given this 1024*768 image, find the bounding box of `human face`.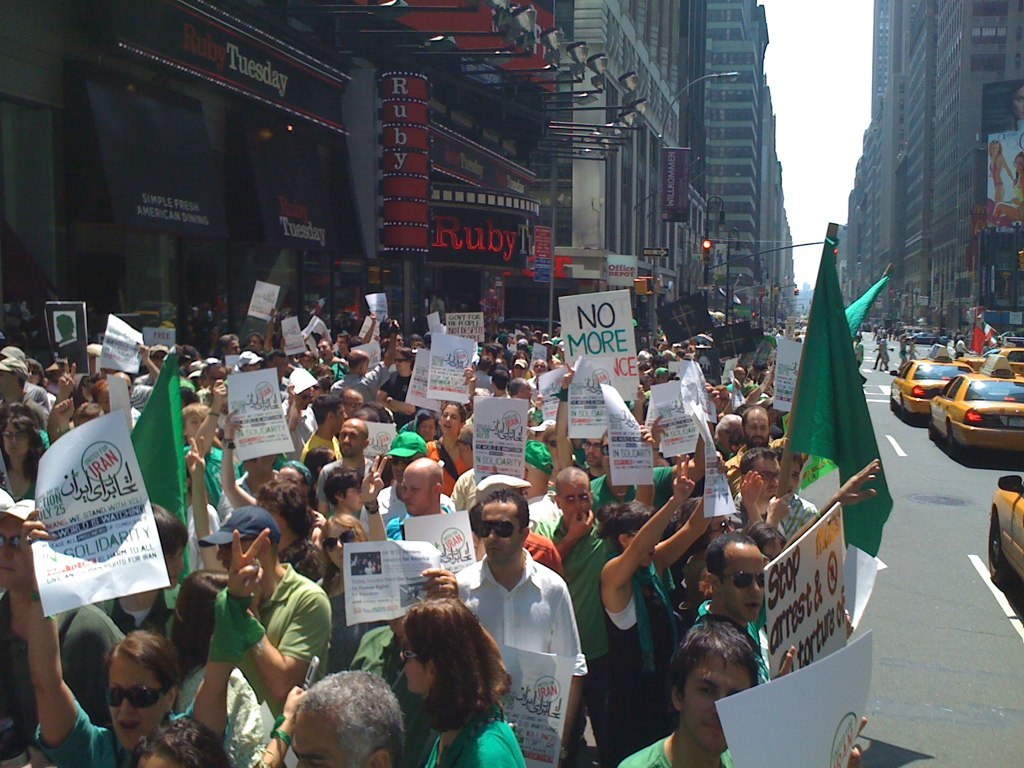
(0, 515, 37, 587).
